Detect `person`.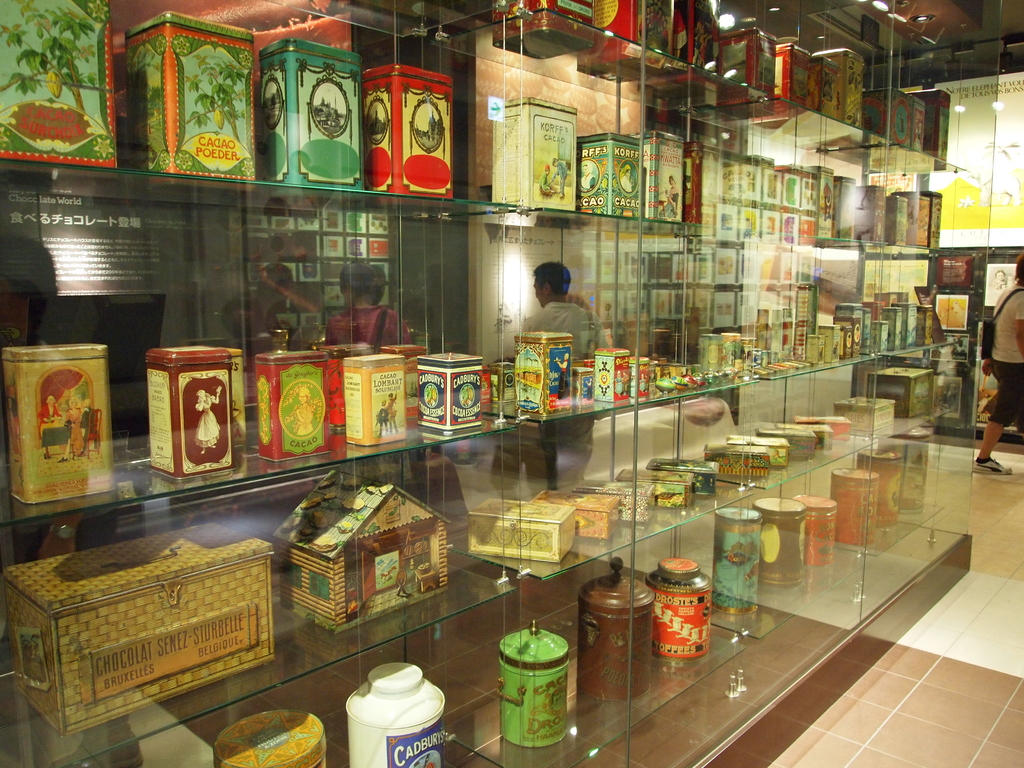
Detected at 503:244:603:450.
